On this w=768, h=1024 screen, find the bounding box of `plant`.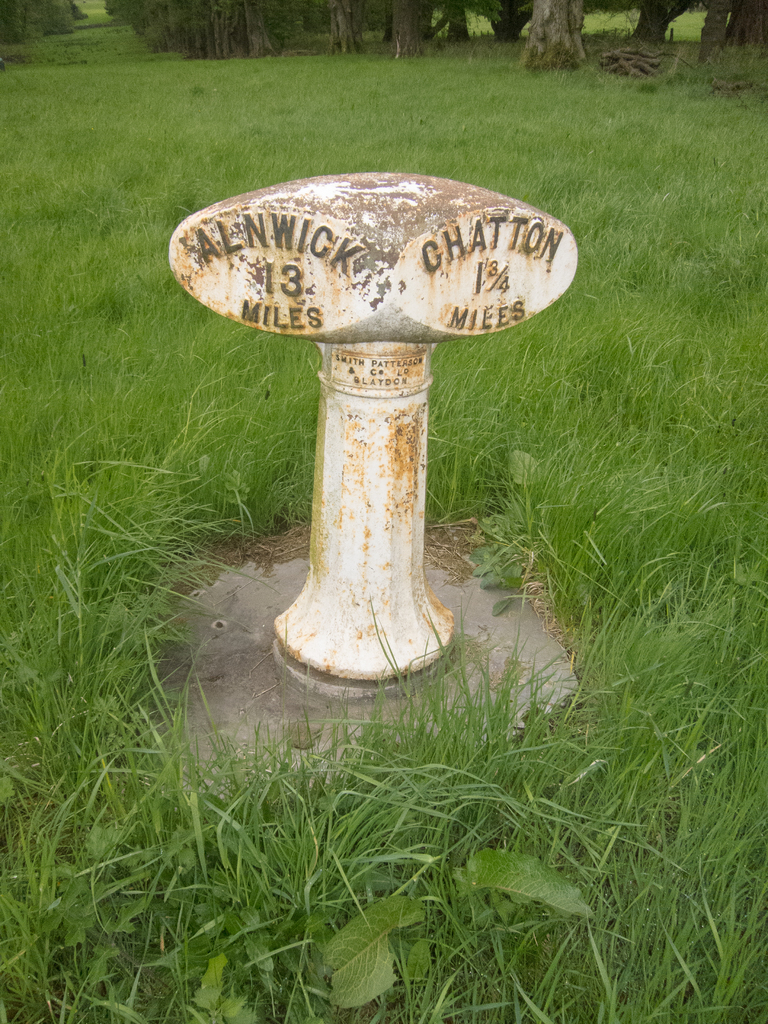
Bounding box: [x1=465, y1=451, x2=543, y2=622].
